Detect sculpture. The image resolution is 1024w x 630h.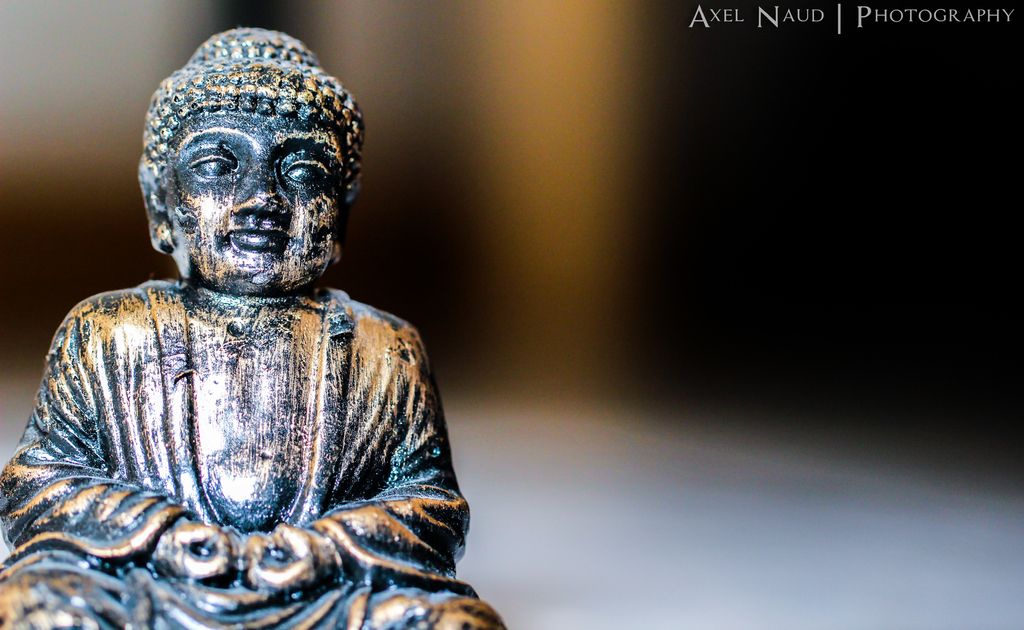
[22, 35, 472, 629].
